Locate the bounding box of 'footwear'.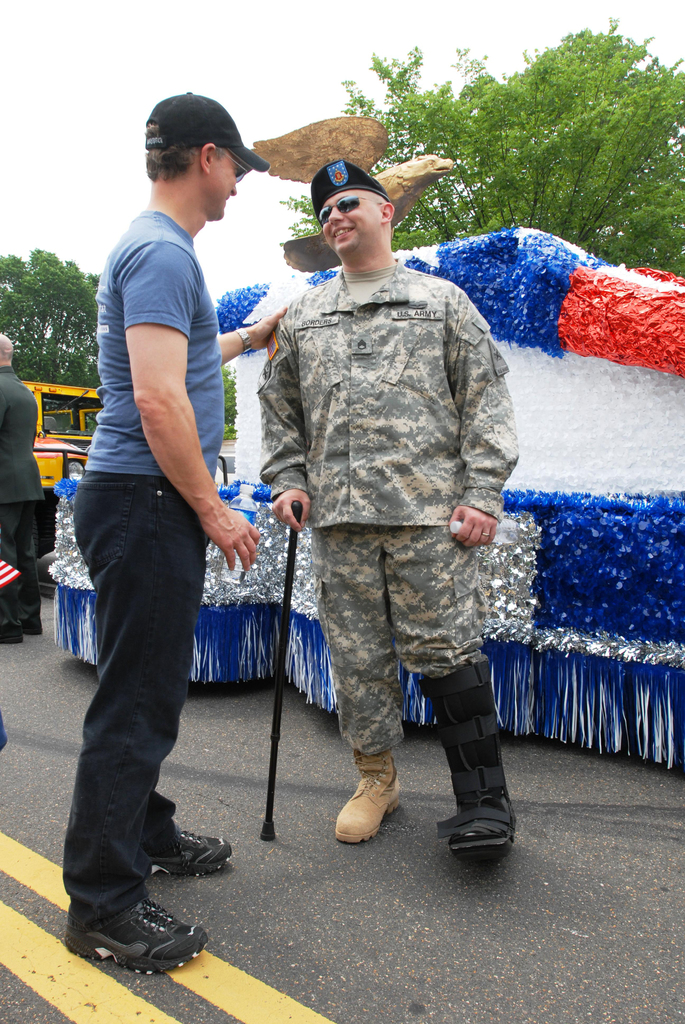
Bounding box: [329,766,409,853].
